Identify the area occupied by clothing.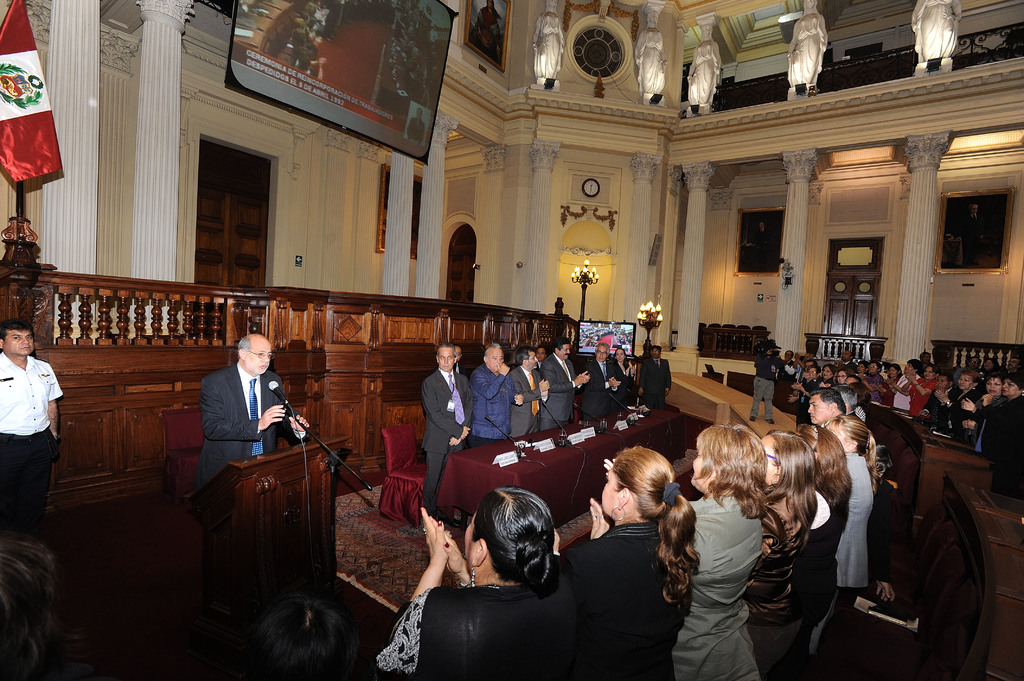
Area: x1=861 y1=372 x2=893 y2=402.
